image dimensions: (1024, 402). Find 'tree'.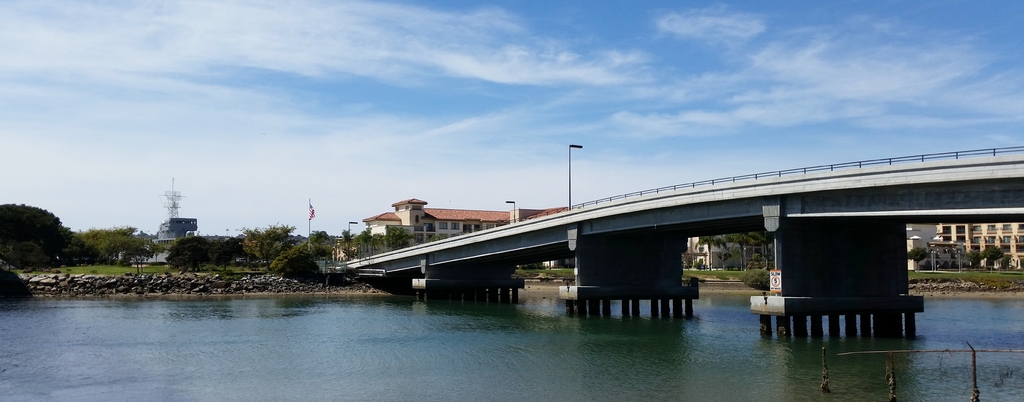
bbox(10, 192, 70, 271).
